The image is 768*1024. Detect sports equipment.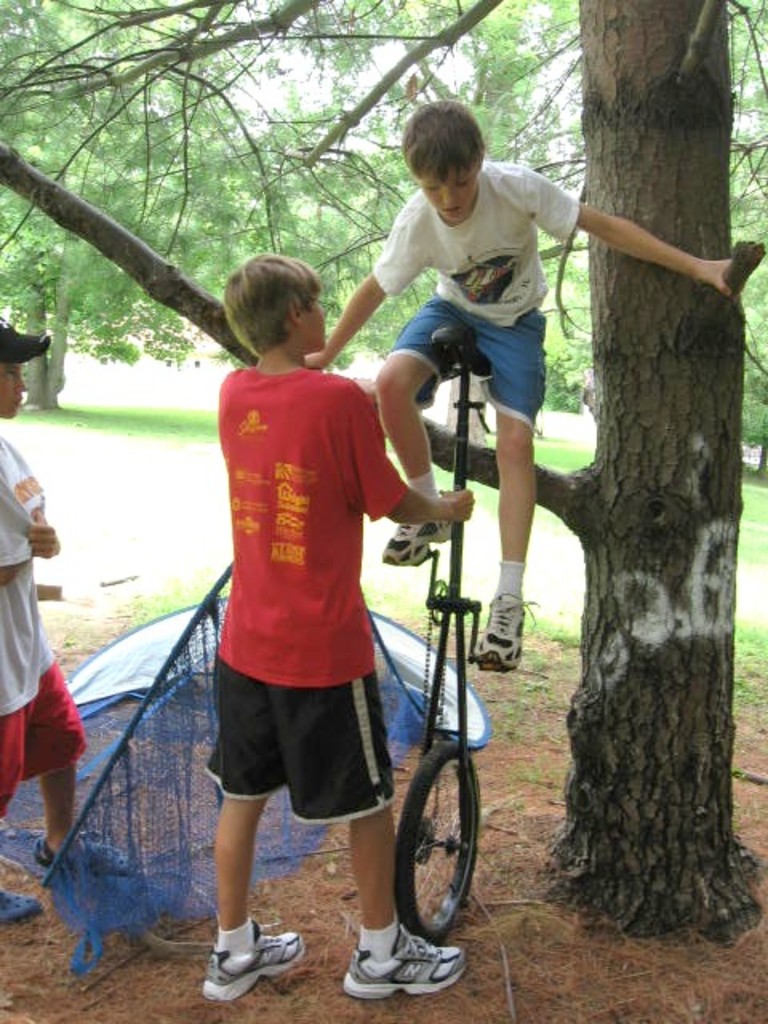
Detection: [202,920,306,1000].
